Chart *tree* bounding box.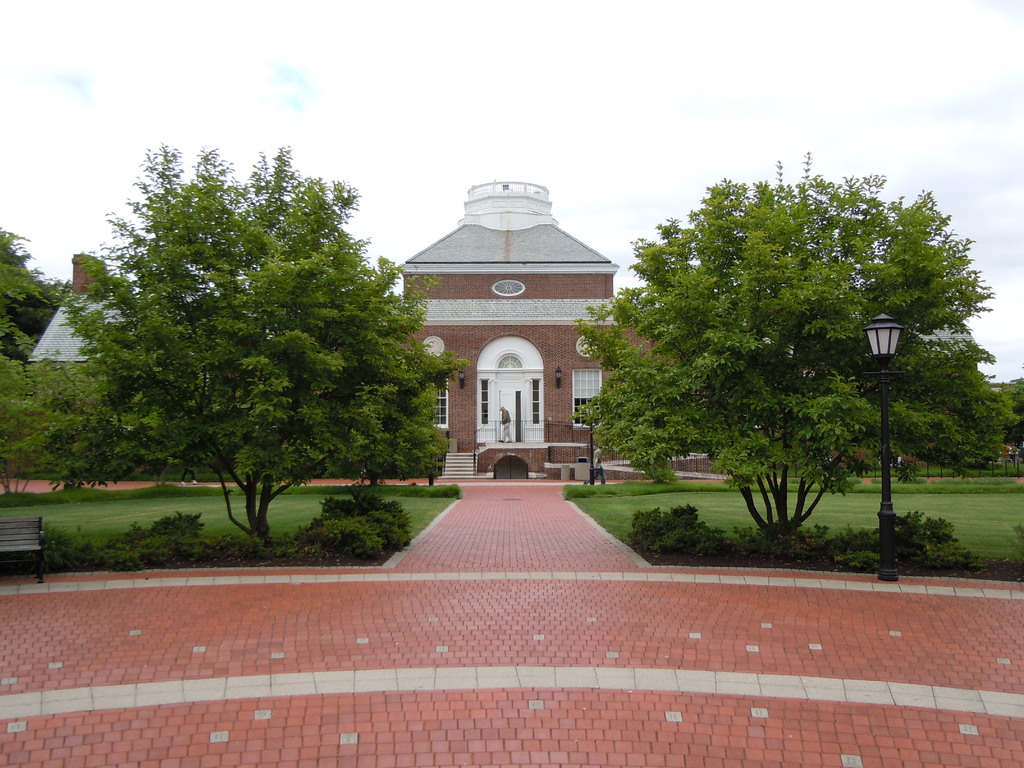
Charted: bbox=(13, 142, 452, 529).
